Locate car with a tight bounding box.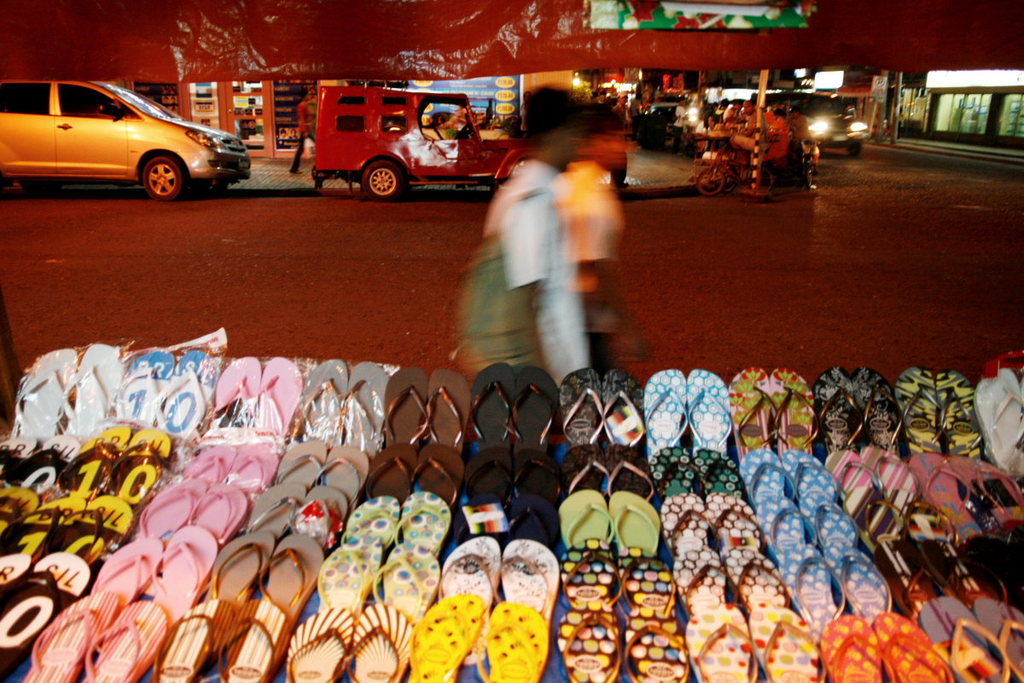
<bbox>9, 67, 253, 190</bbox>.
